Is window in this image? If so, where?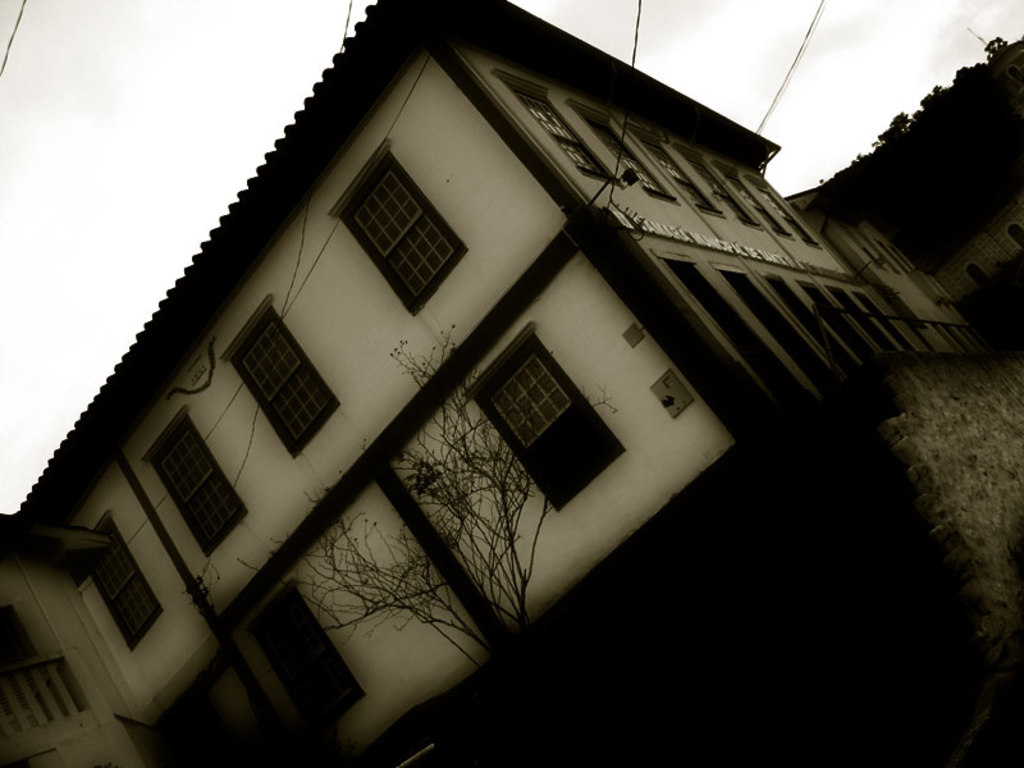
Yes, at (575,97,663,209).
